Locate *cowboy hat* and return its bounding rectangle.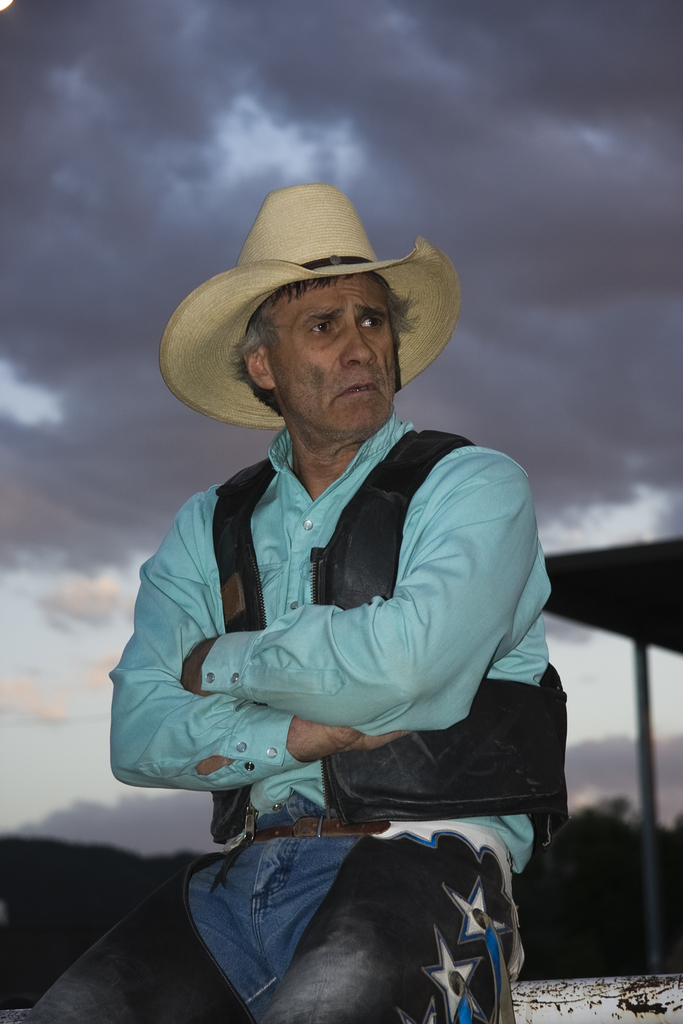
161:189:449:419.
